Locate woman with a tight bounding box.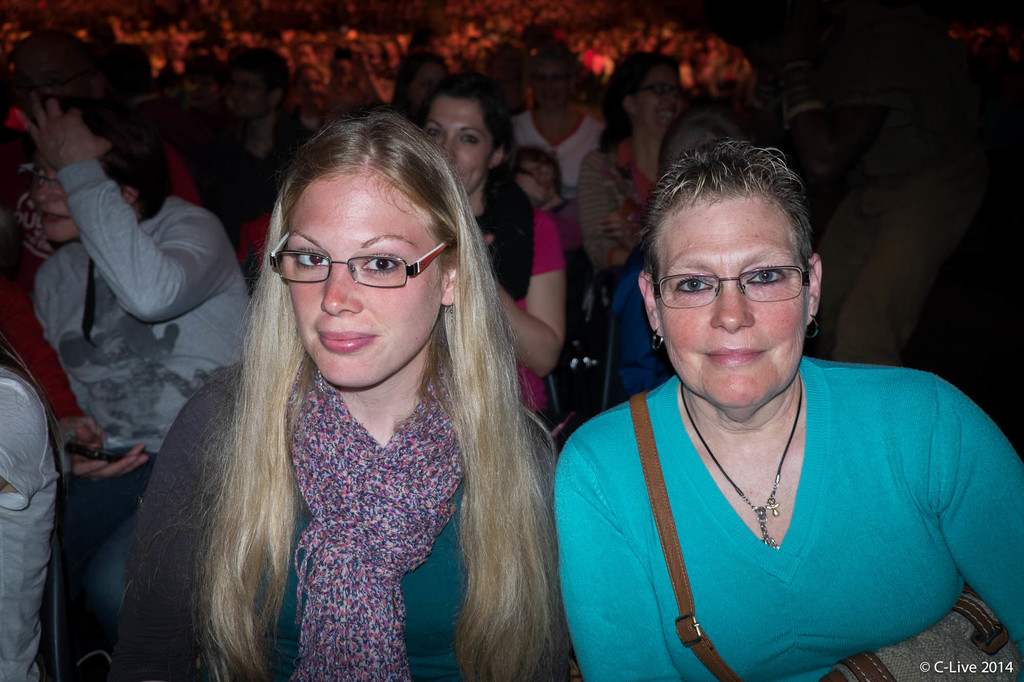
bbox=[415, 81, 557, 420].
